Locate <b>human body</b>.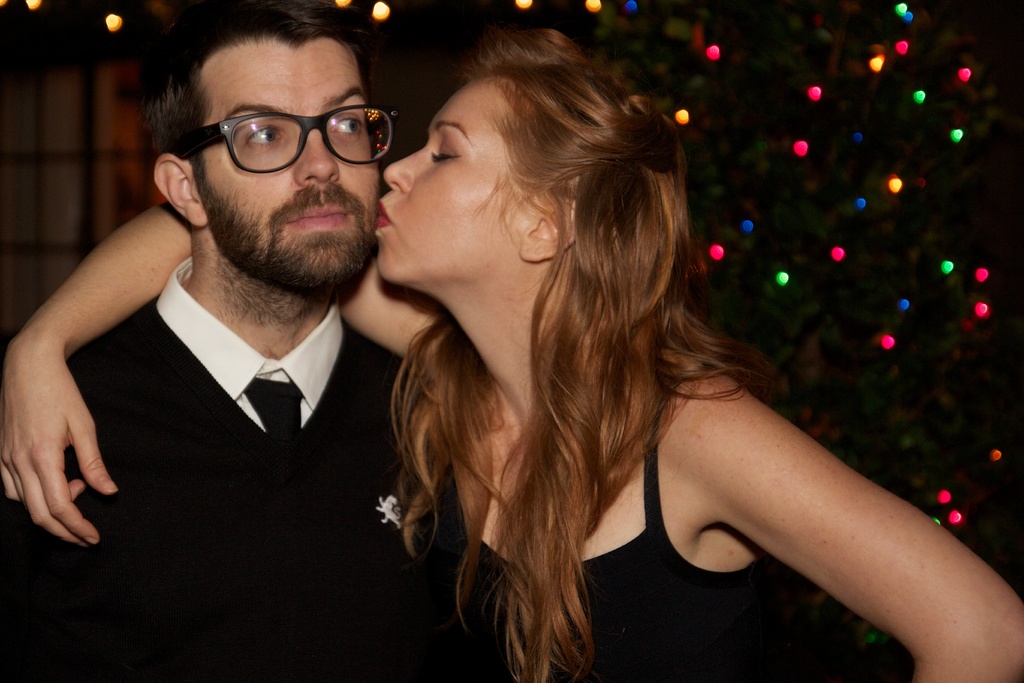
Bounding box: rect(0, 8, 475, 682).
